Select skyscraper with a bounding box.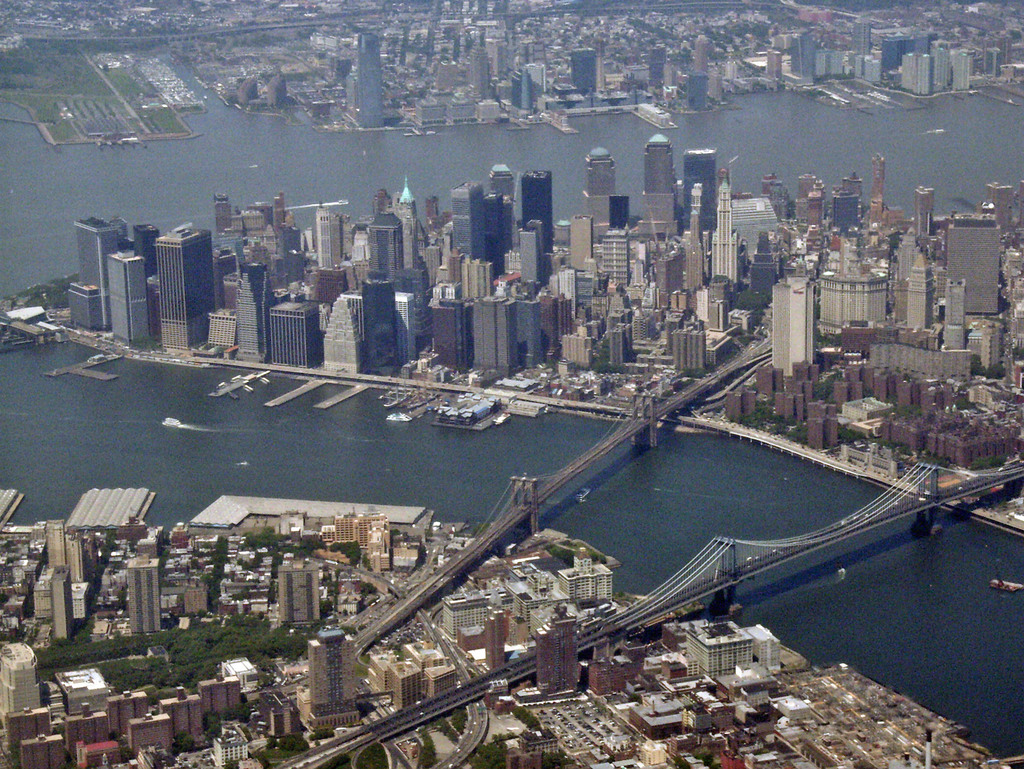
{"left": 948, "top": 48, "right": 972, "bottom": 84}.
